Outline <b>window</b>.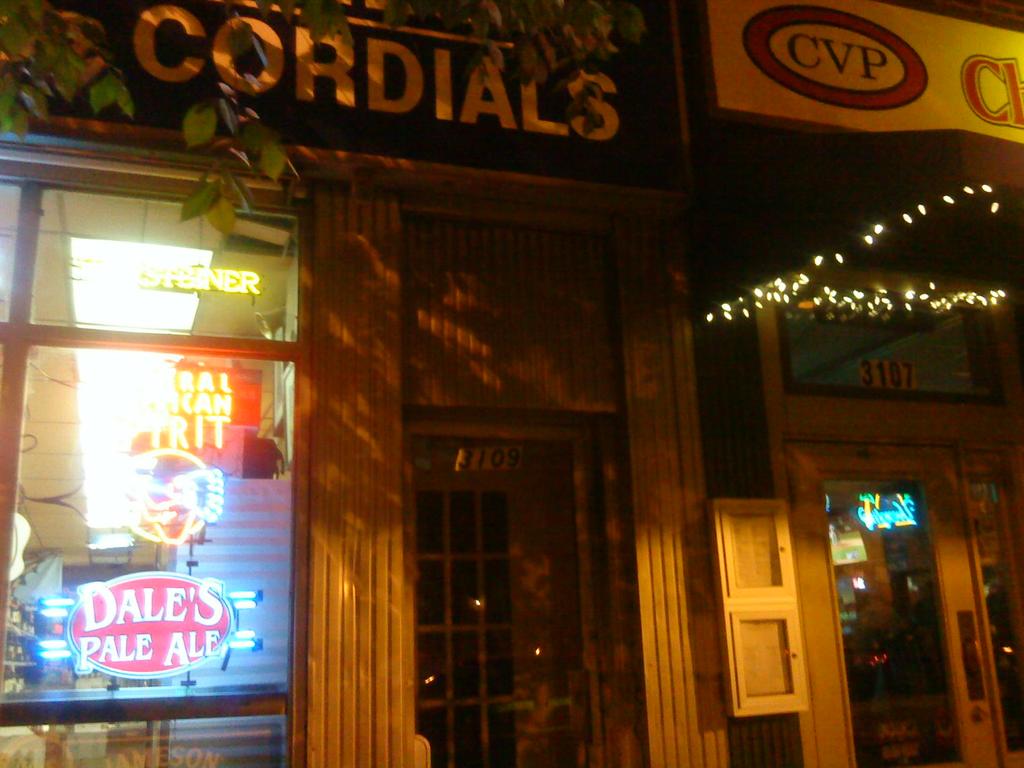
Outline: bbox(0, 339, 293, 700).
